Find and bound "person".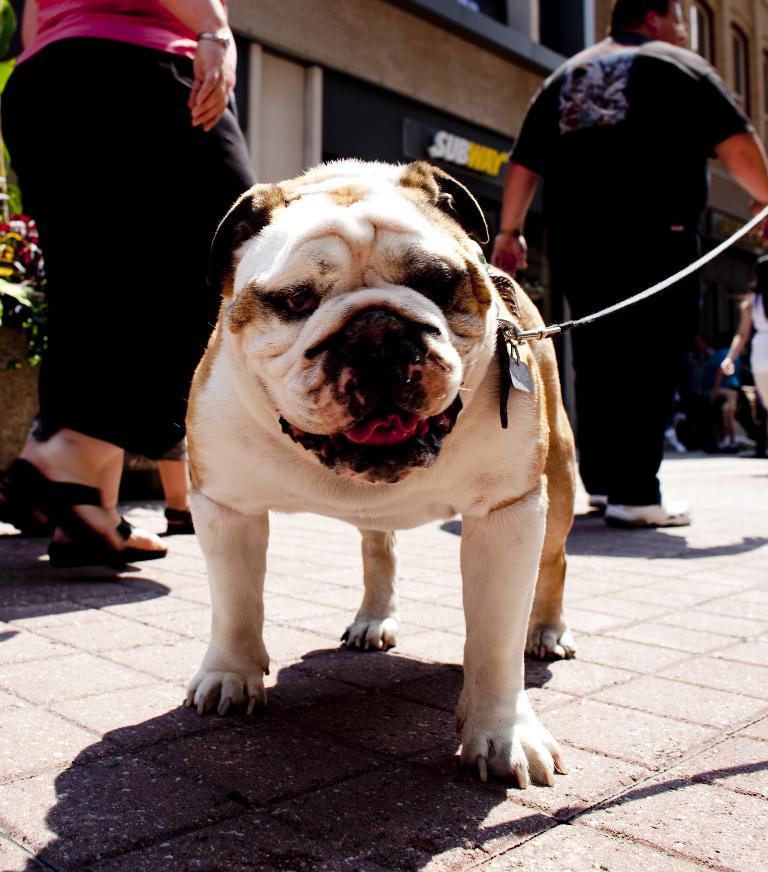
Bound: [x1=513, y1=0, x2=745, y2=563].
